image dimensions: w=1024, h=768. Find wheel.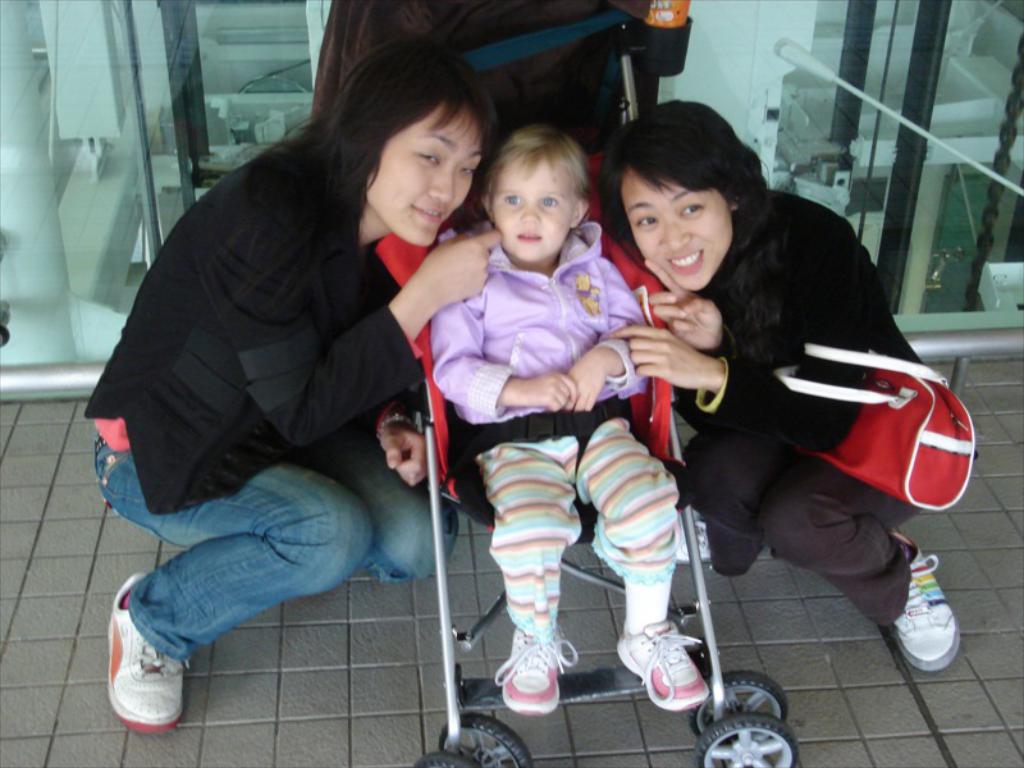
box=[700, 710, 796, 767].
